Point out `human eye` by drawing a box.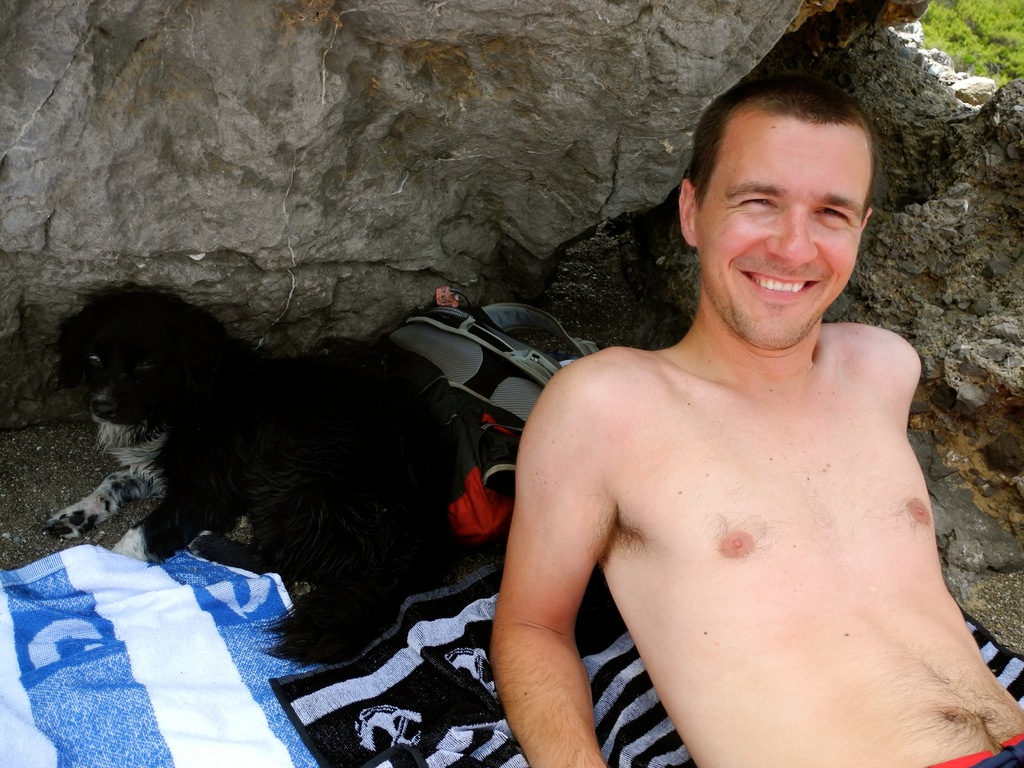
box=[735, 195, 786, 214].
